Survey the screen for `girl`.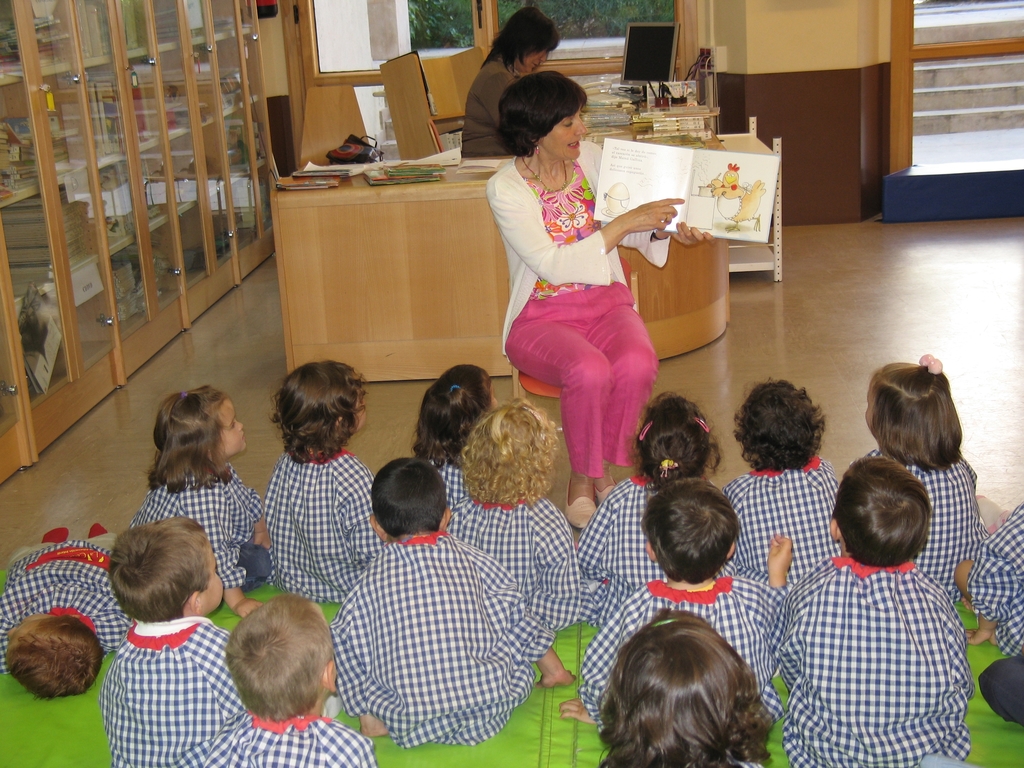
Survey found: (852,352,989,606).
